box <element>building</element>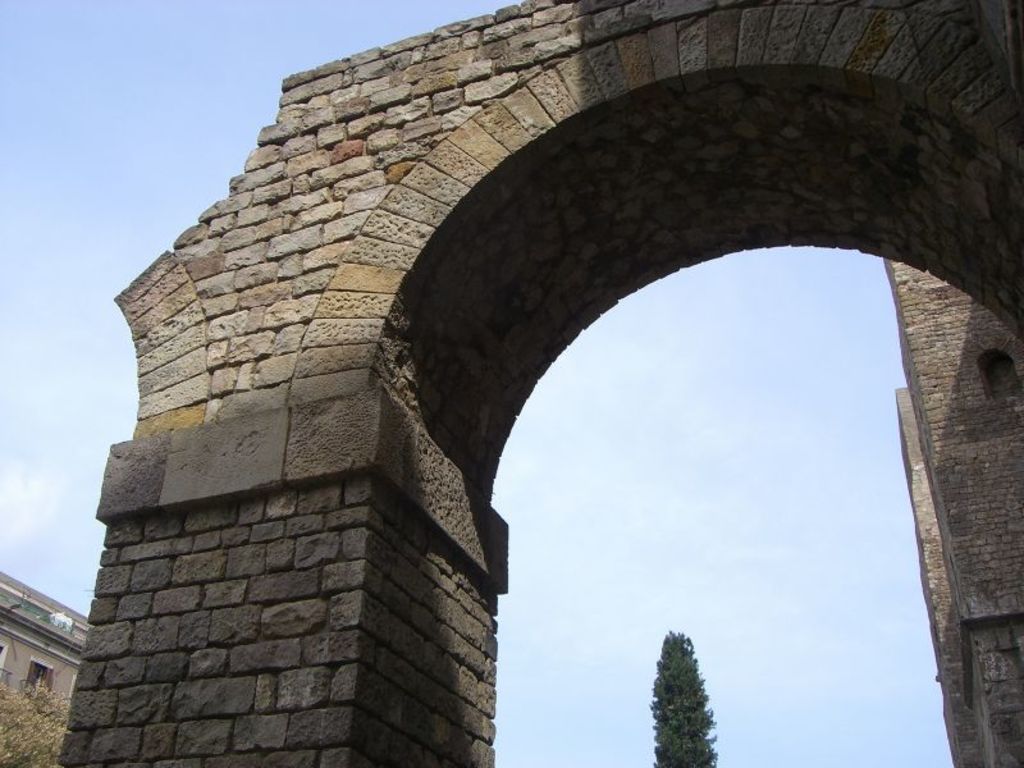
l=0, t=572, r=92, b=716
